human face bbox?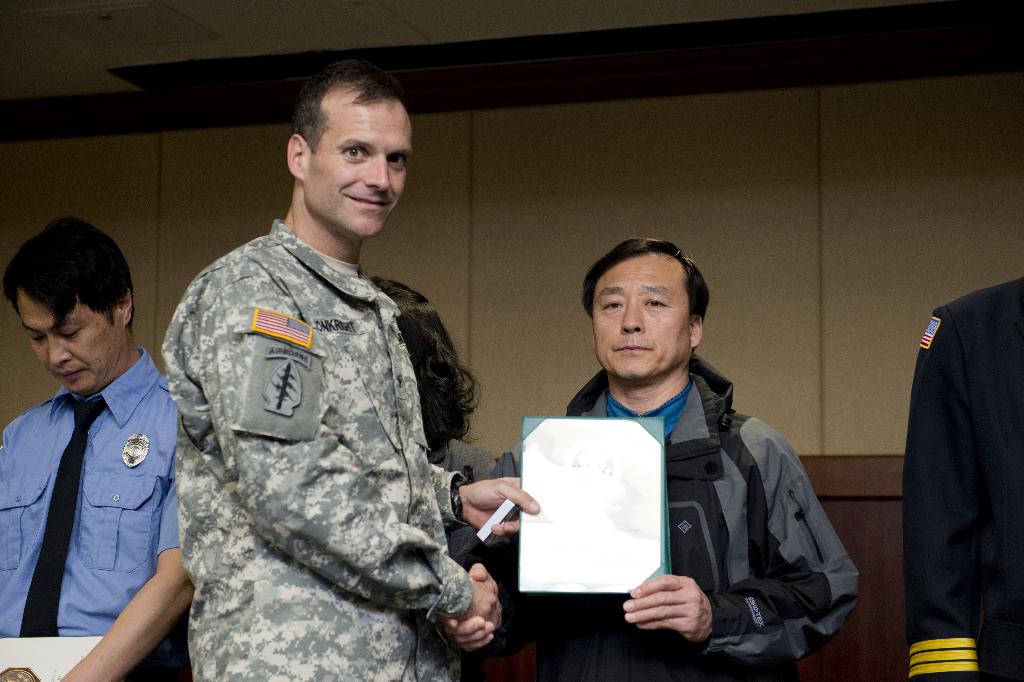
pyautogui.locateOnScreen(9, 283, 119, 397)
